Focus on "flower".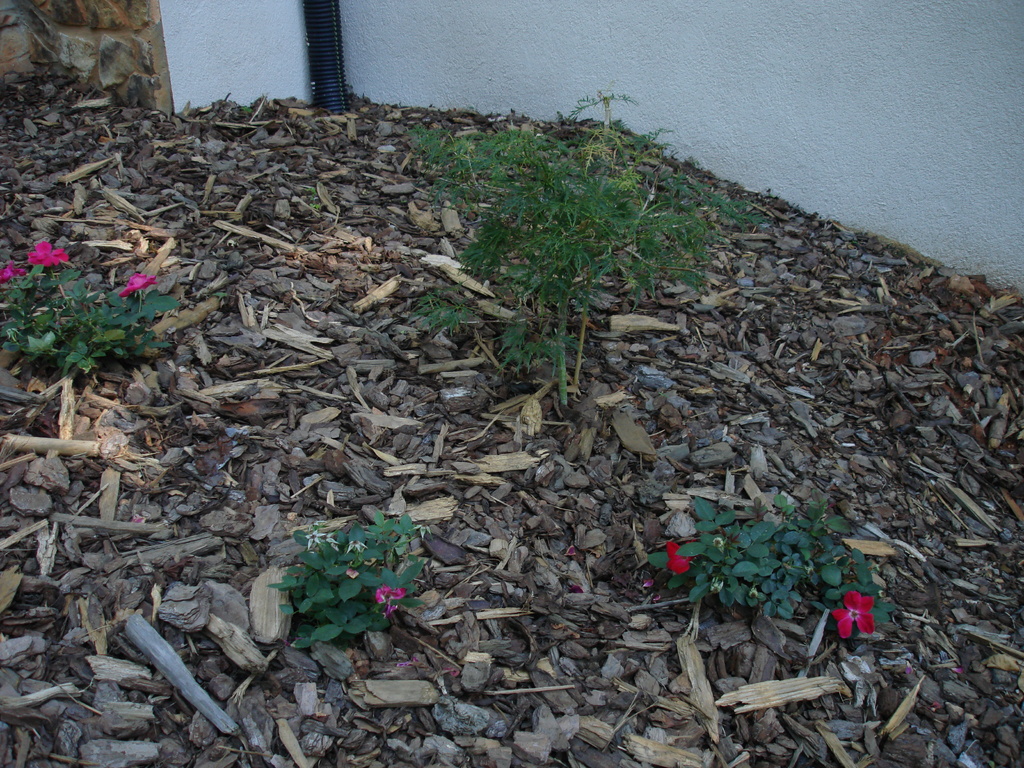
Focused at (x1=28, y1=239, x2=70, y2=268).
